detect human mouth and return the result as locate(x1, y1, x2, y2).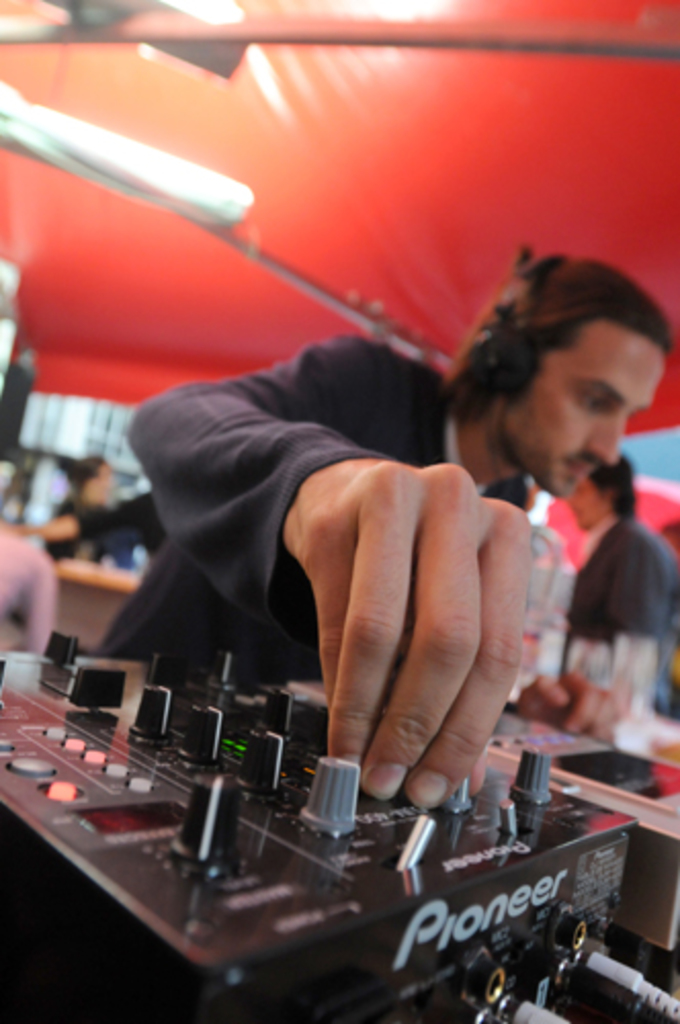
locate(565, 453, 588, 479).
